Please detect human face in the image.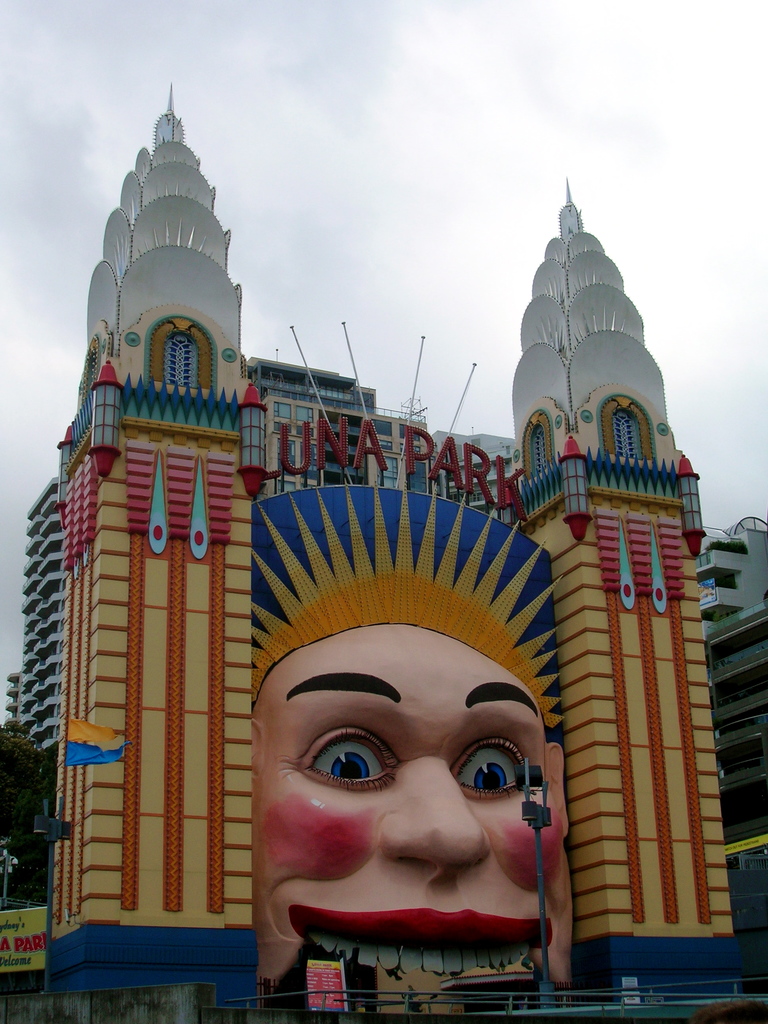
[x1=260, y1=624, x2=578, y2=1000].
